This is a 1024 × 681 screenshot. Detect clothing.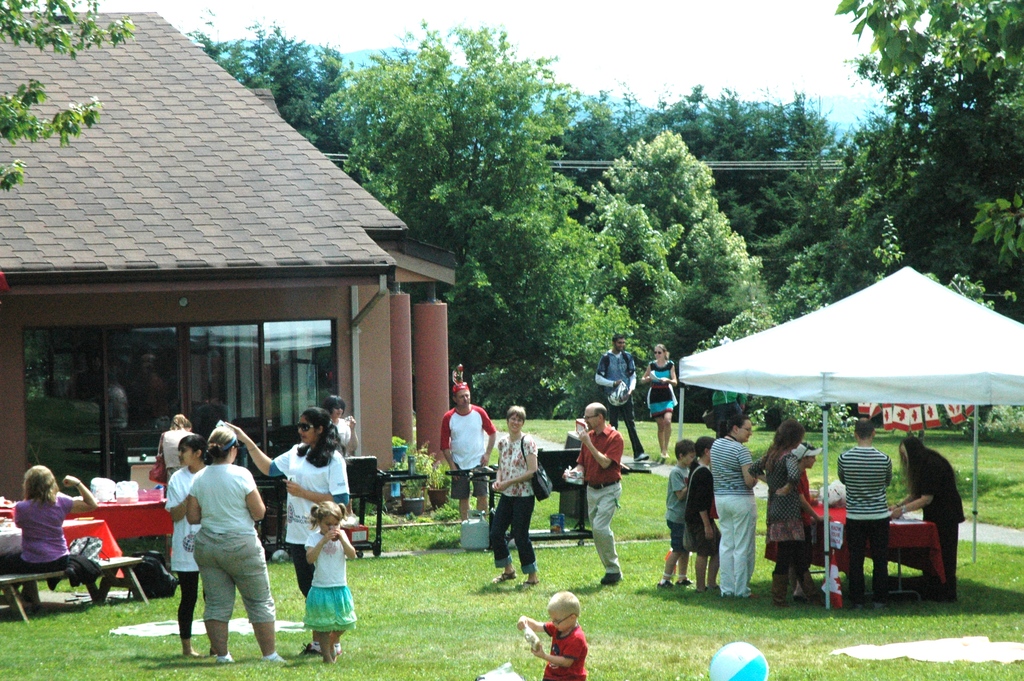
box(433, 399, 493, 501).
